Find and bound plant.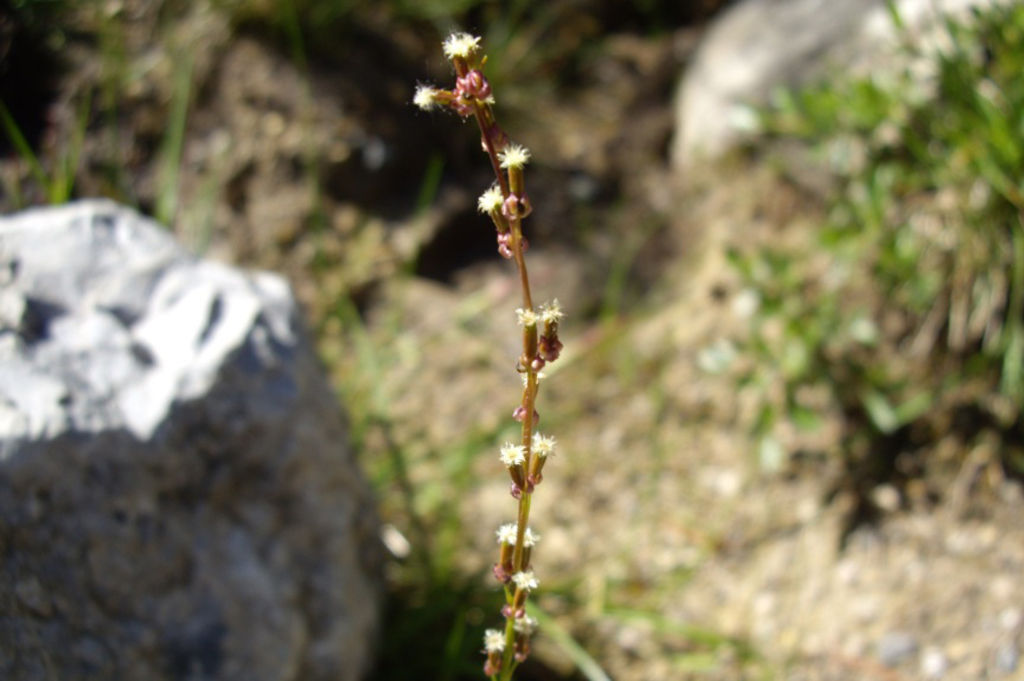
Bound: bbox=(409, 33, 574, 680).
